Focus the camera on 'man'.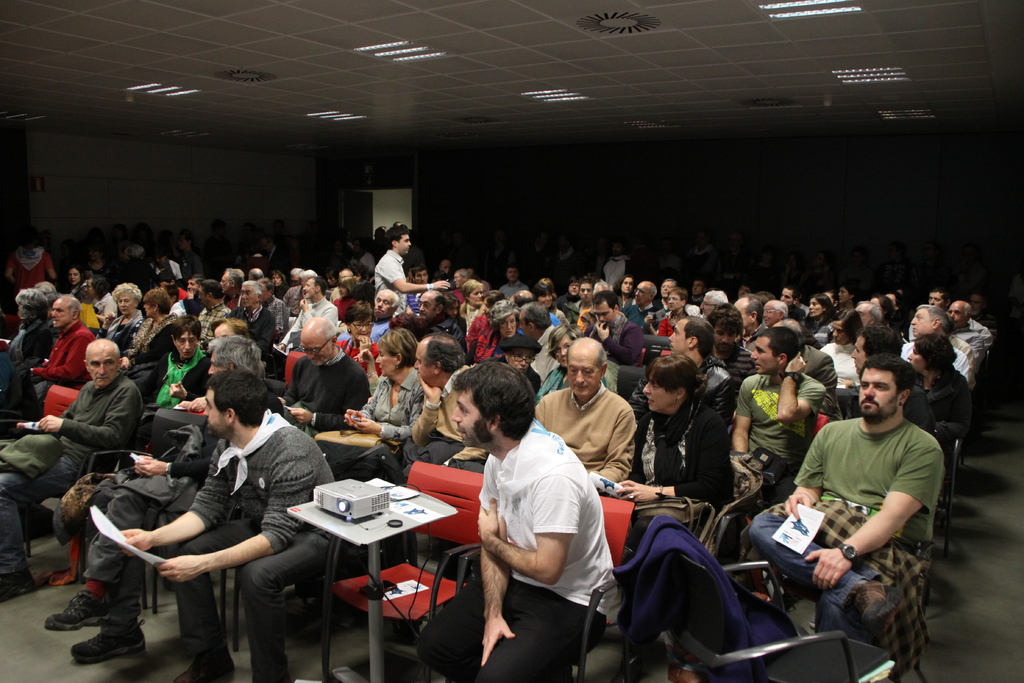
Focus region: Rect(252, 317, 374, 448).
